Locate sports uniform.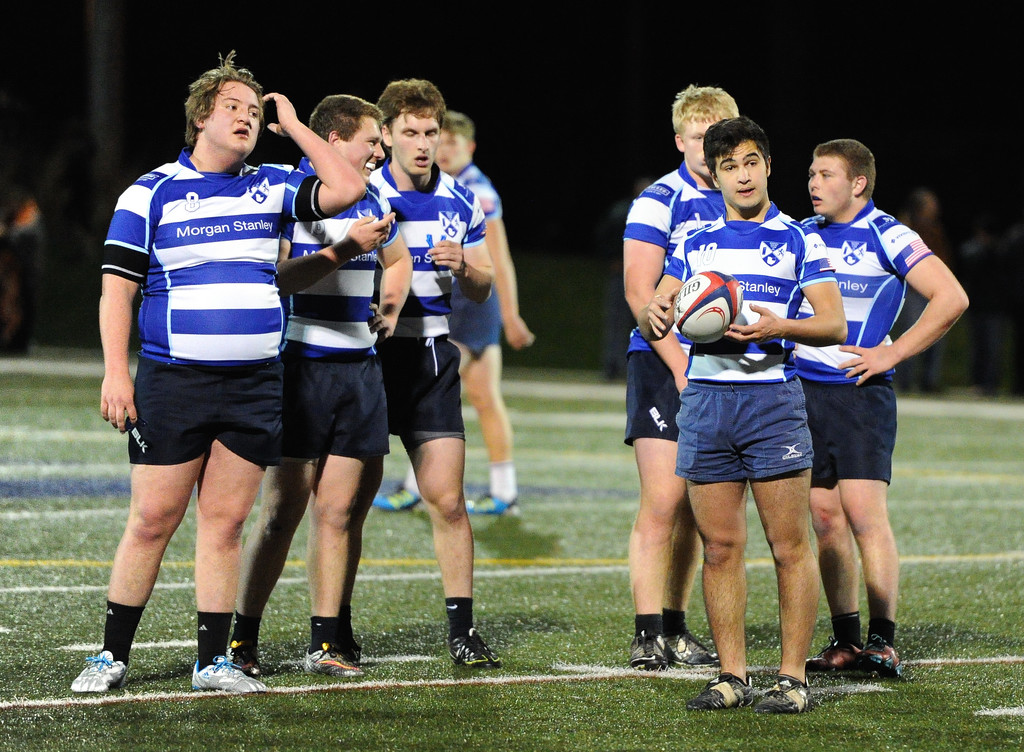
Bounding box: l=104, t=145, r=329, b=468.
